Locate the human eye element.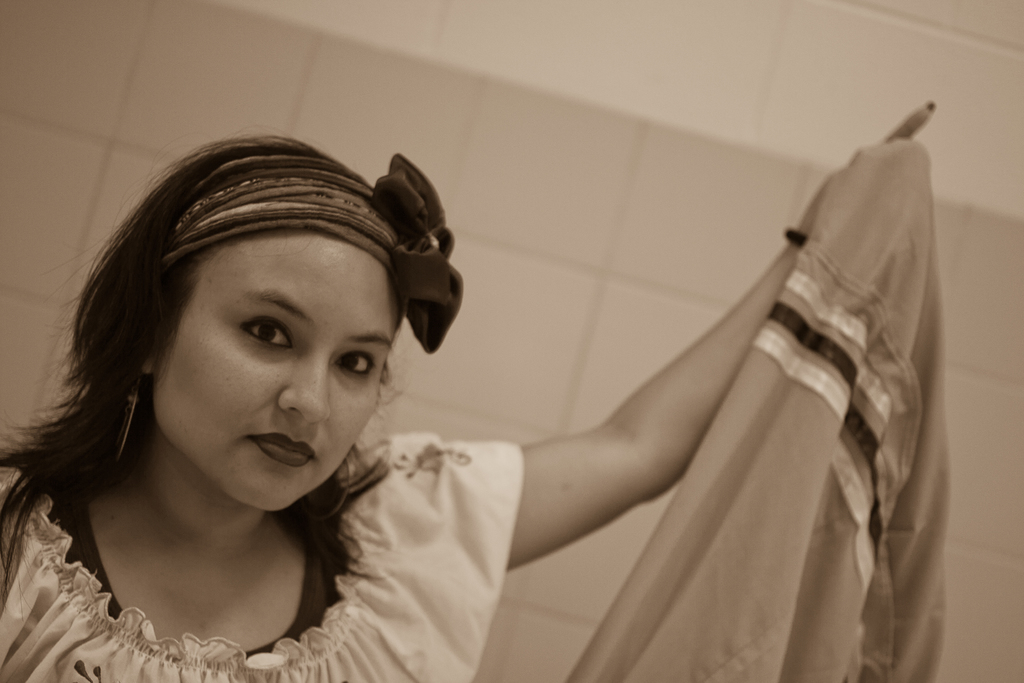
Element bbox: [239, 316, 296, 351].
